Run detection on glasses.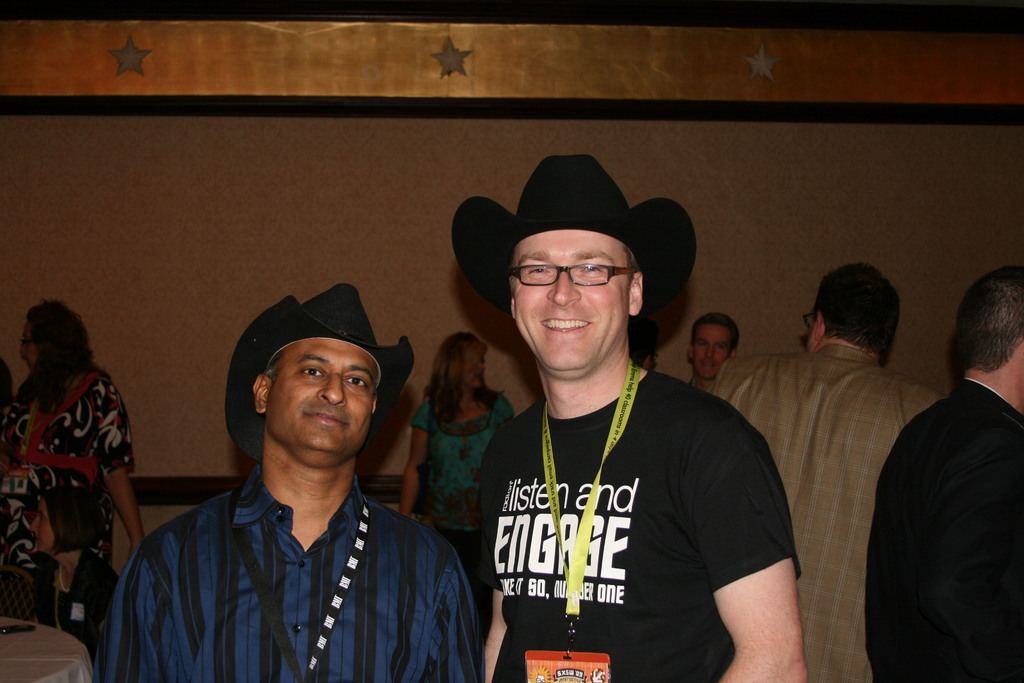
Result: (803,314,823,324).
